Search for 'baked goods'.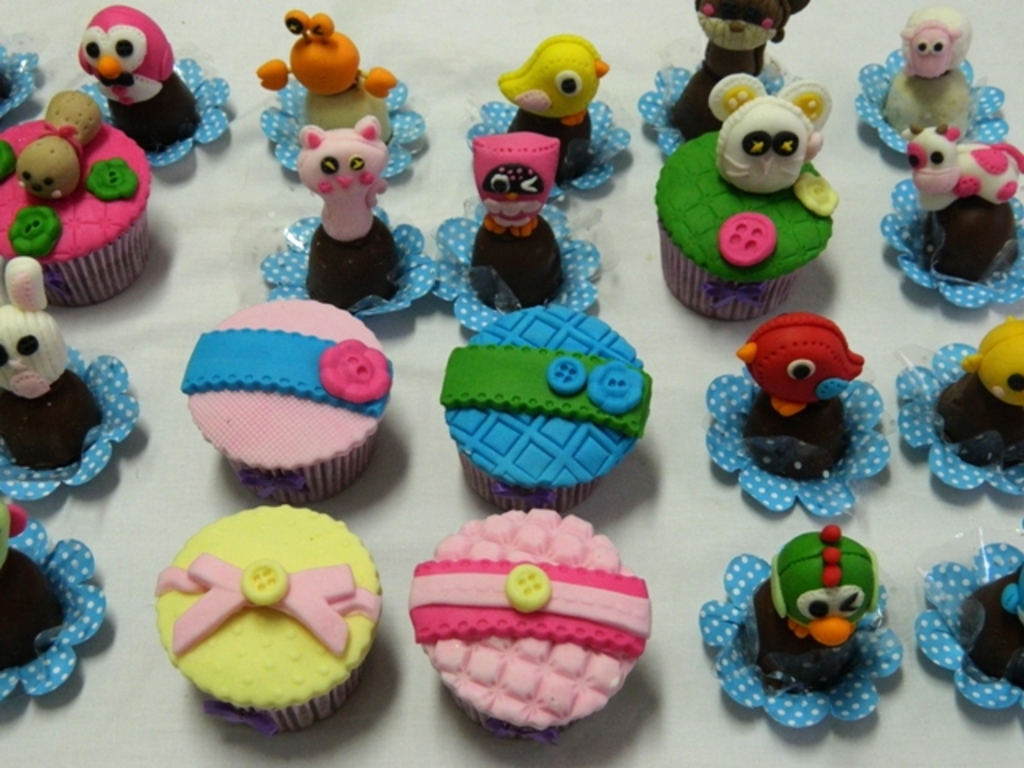
Found at (x1=493, y1=32, x2=603, y2=187).
